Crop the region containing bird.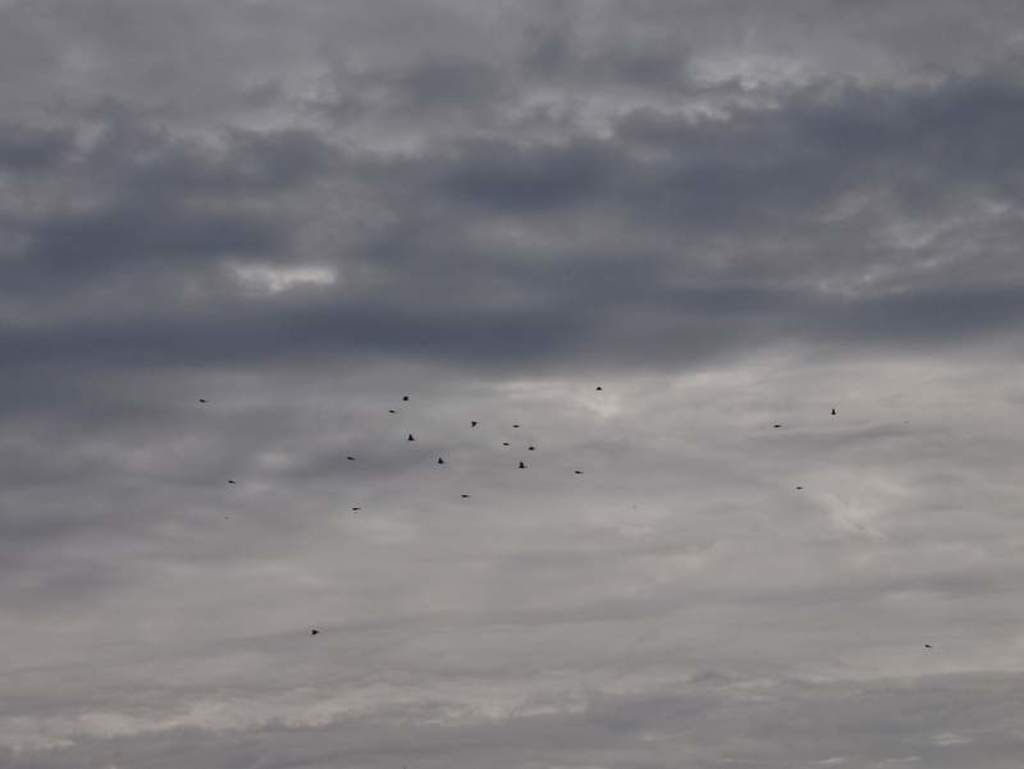
Crop region: 406,395,410,399.
